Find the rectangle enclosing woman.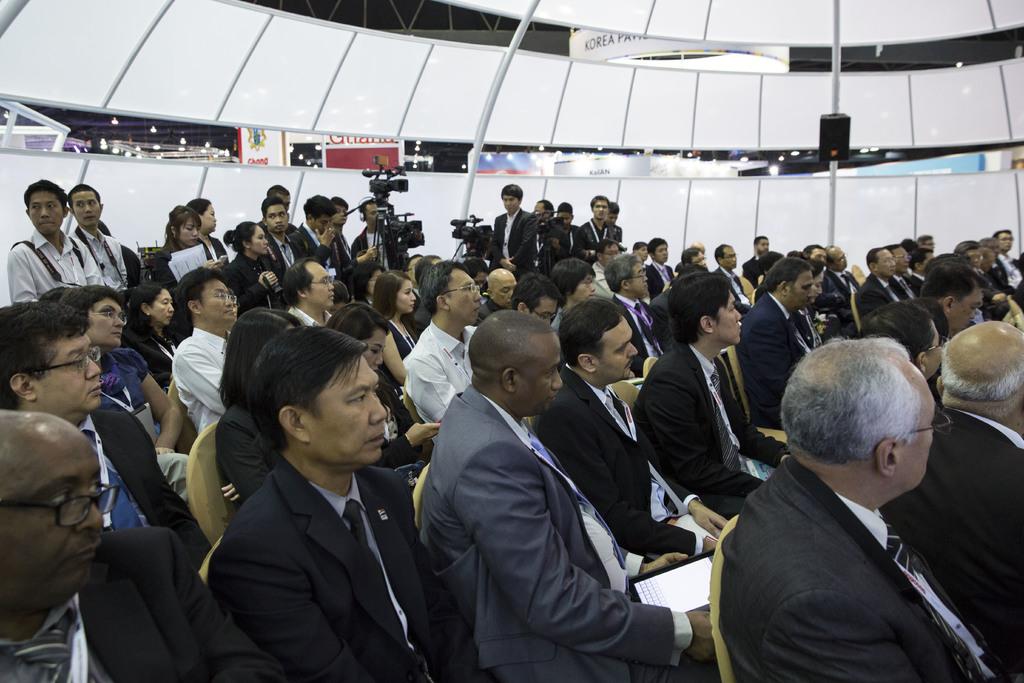
l=215, t=220, r=275, b=323.
